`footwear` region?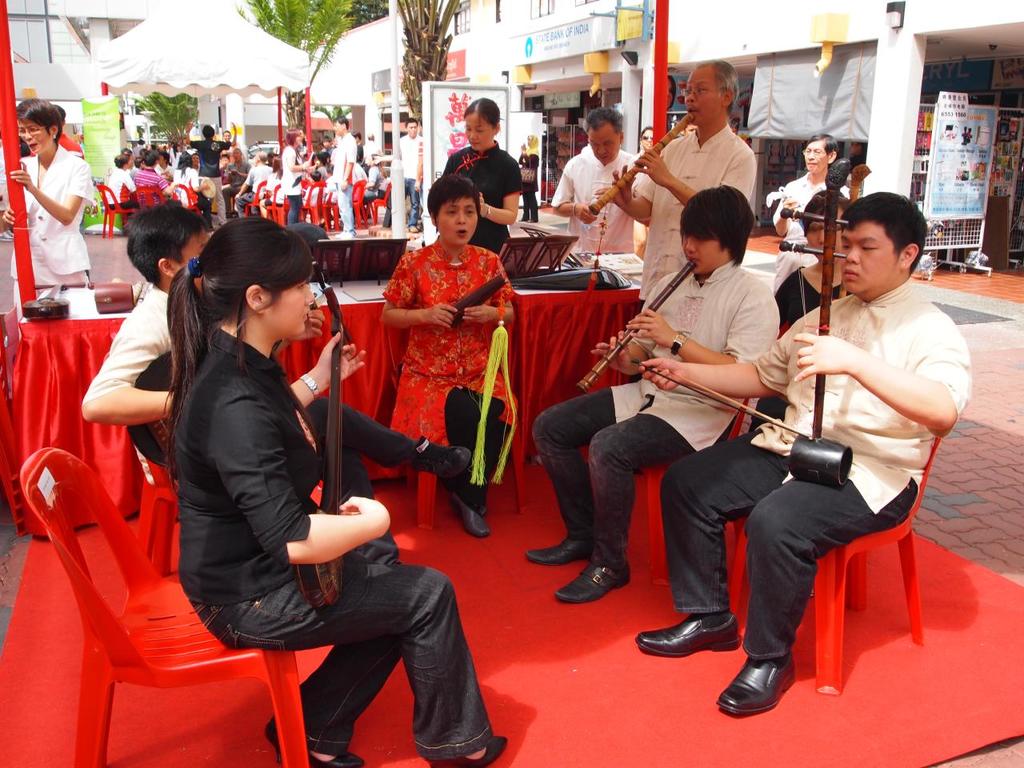
pyautogui.locateOnScreen(412, 434, 474, 476)
